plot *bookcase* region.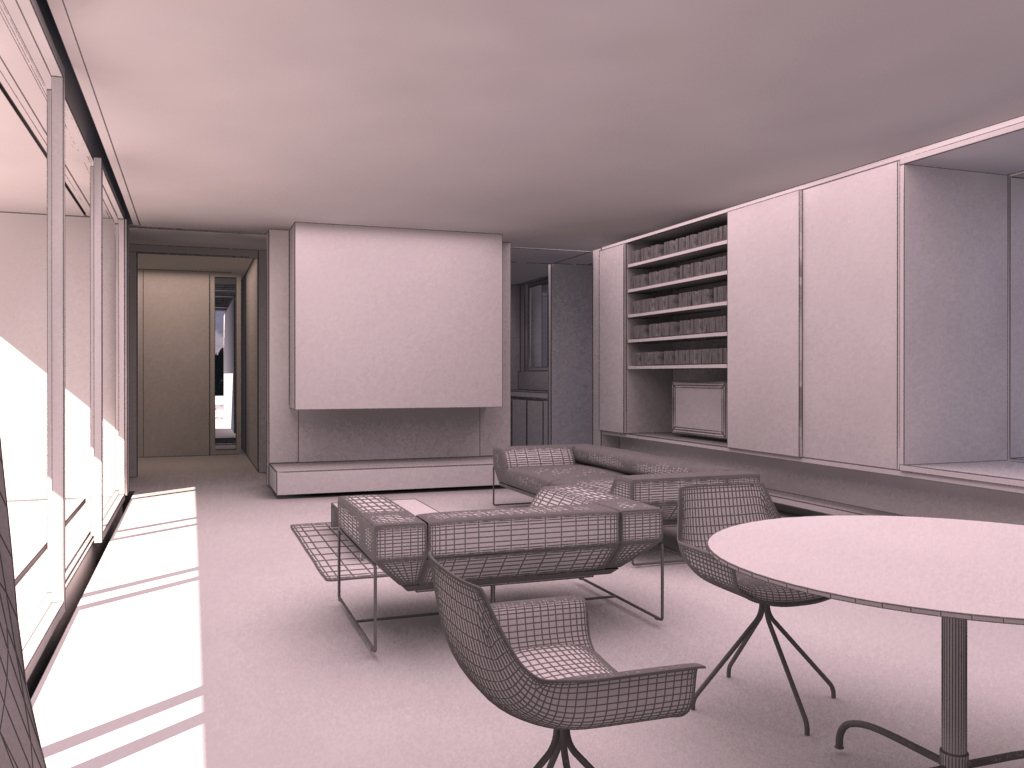
Plotted at 622:212:734:370.
